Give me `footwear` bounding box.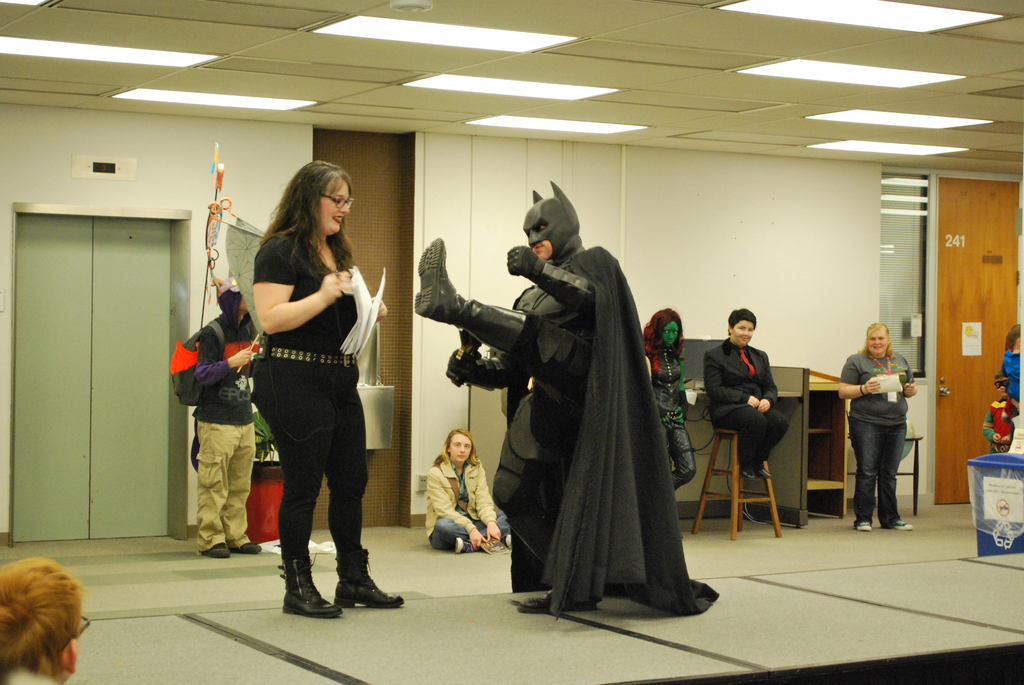
502 530 510 548.
